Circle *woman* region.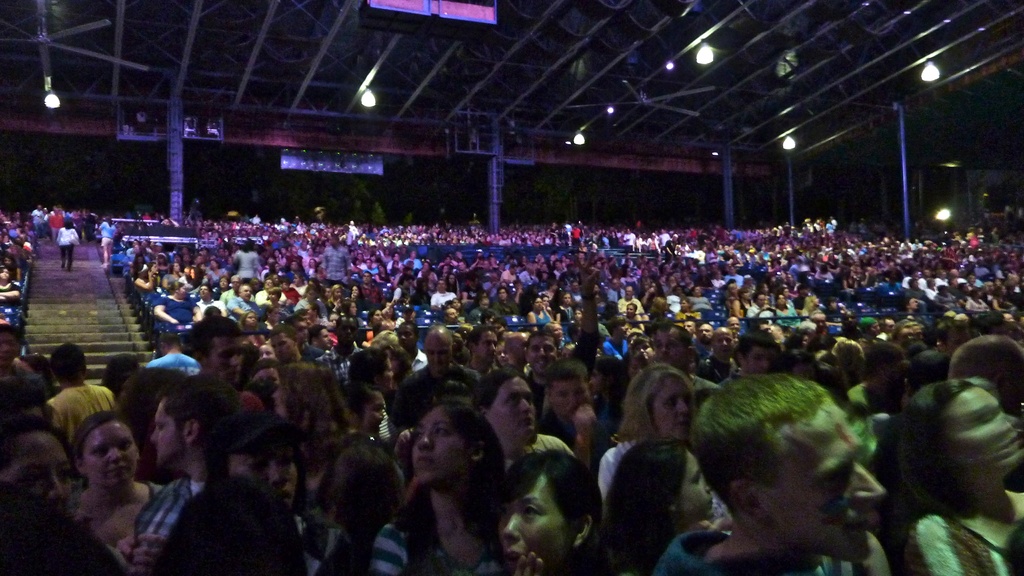
Region: [x1=273, y1=365, x2=366, y2=518].
